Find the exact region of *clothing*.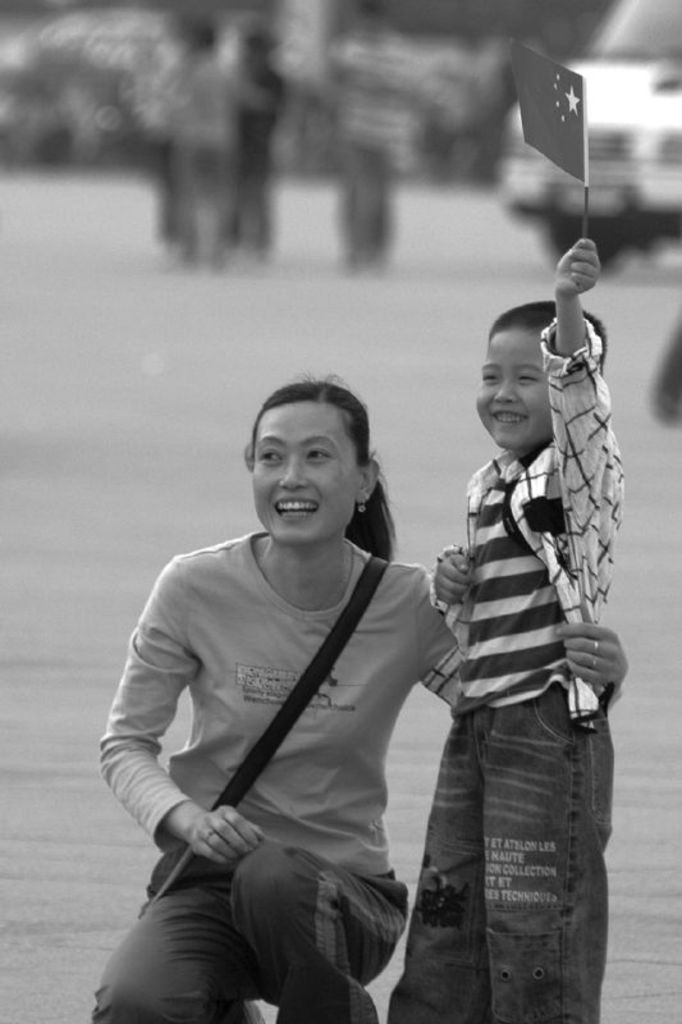
Exact region: {"left": 65, "top": 507, "right": 499, "bottom": 1023}.
